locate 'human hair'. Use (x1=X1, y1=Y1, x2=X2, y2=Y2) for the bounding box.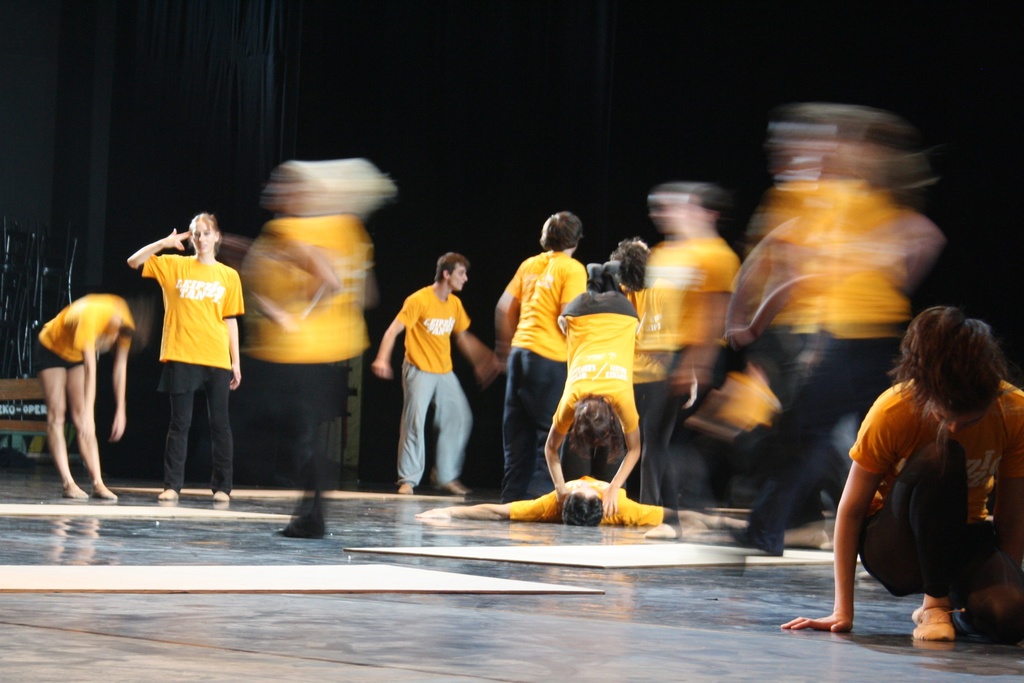
(x1=897, y1=313, x2=1011, y2=450).
